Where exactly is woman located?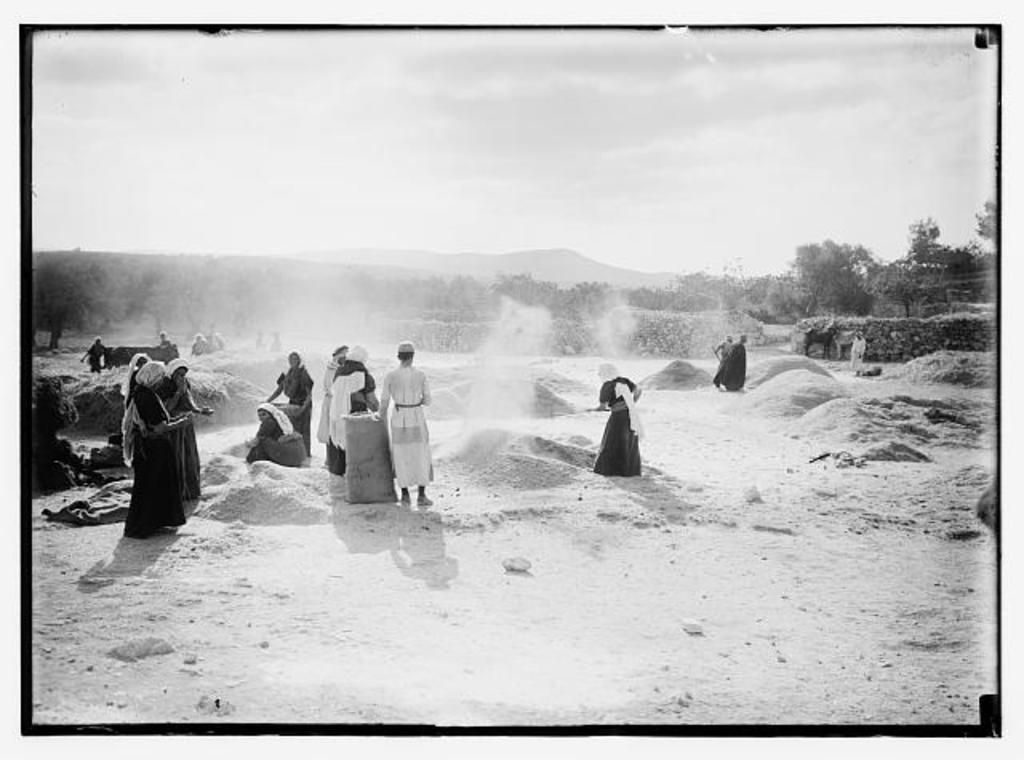
Its bounding box is region(723, 333, 734, 379).
